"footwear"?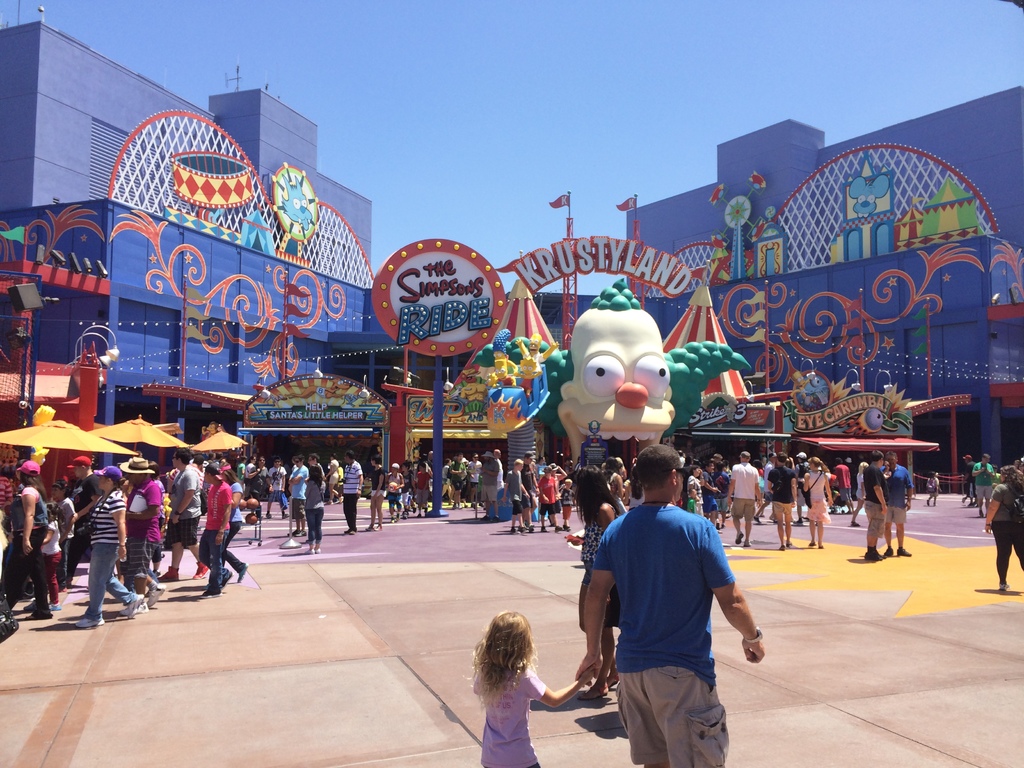
x1=396, y1=513, x2=401, y2=518
